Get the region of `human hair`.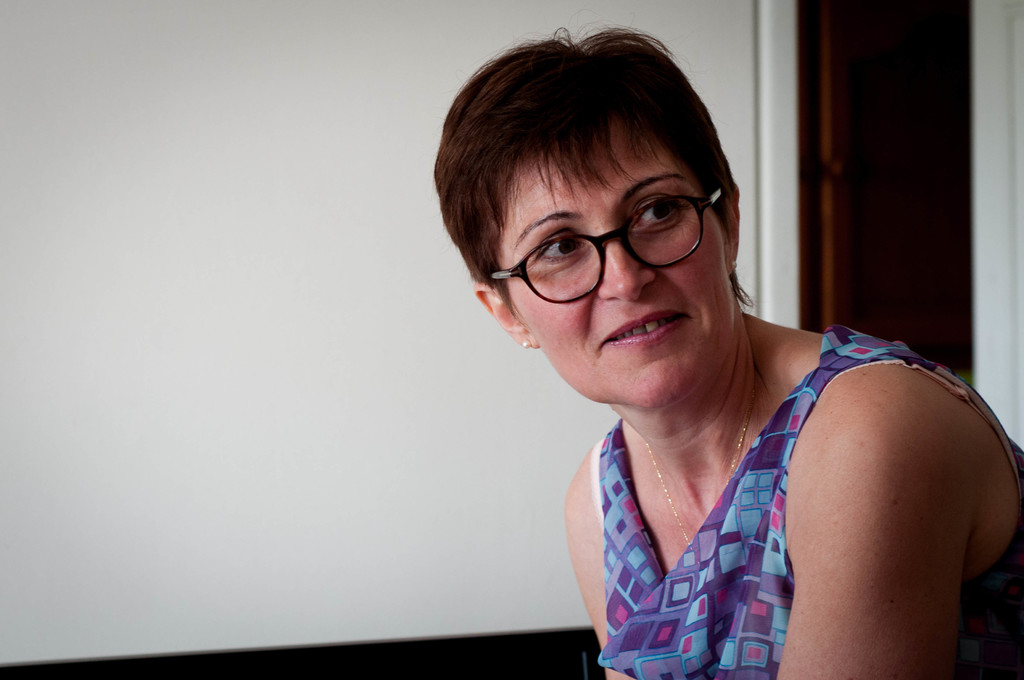
(450, 37, 748, 321).
